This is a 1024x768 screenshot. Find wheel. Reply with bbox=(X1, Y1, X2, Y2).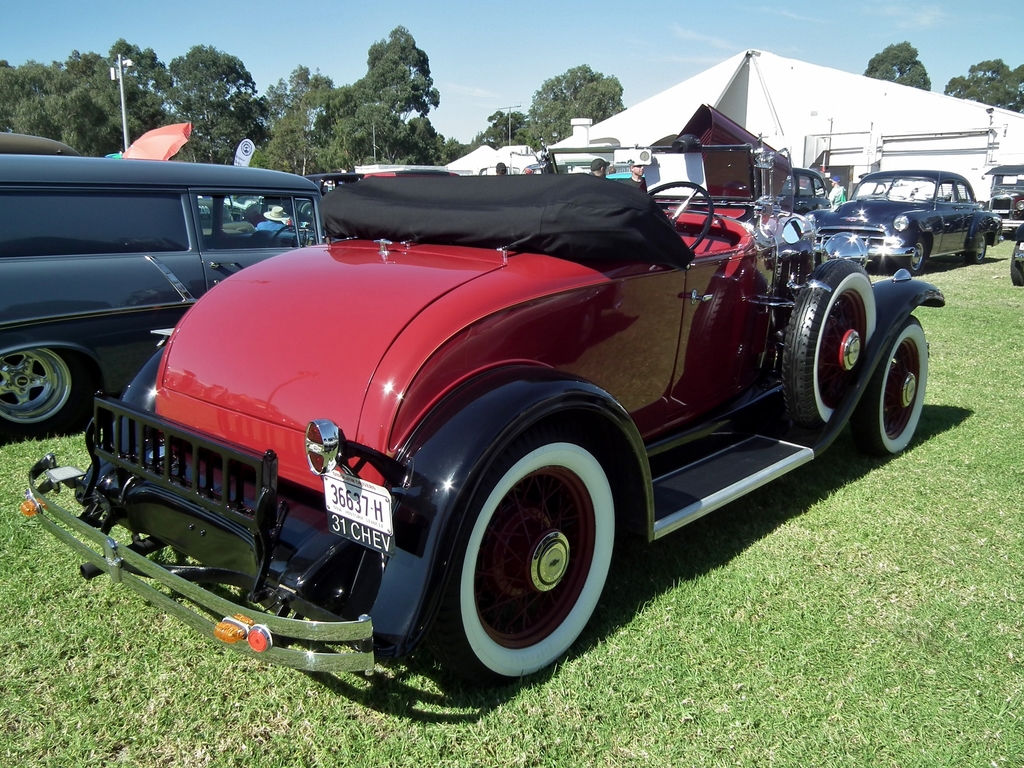
bbox=(898, 238, 925, 276).
